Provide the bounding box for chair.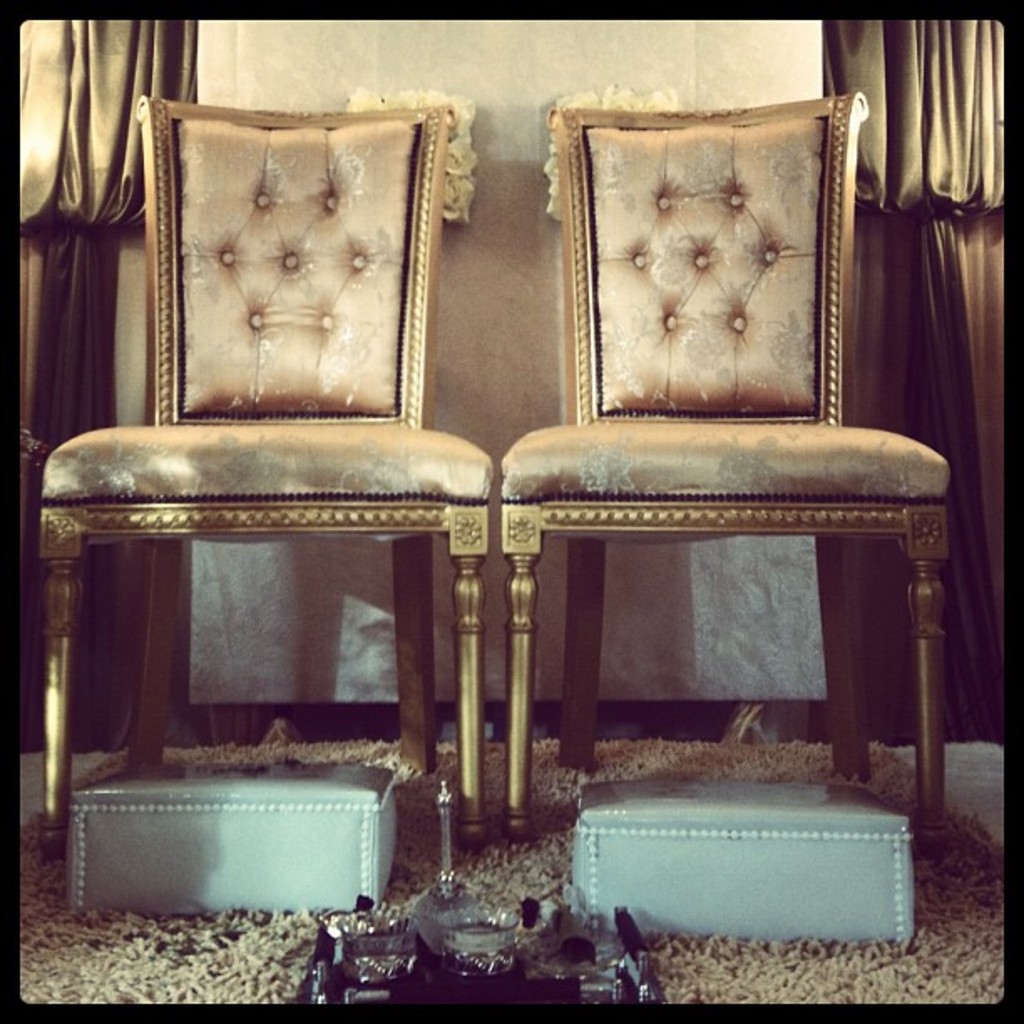
[x1=494, y1=95, x2=952, y2=850].
